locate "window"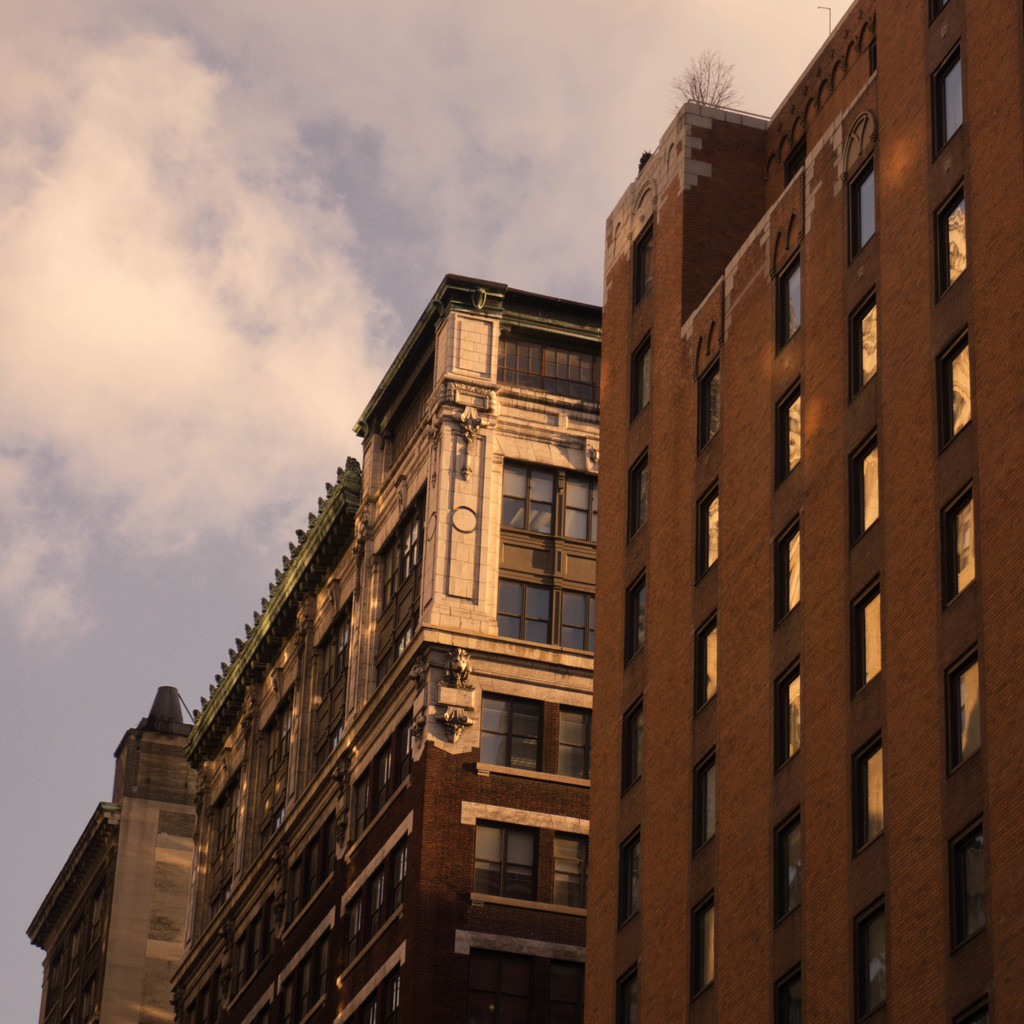
{"x1": 499, "y1": 456, "x2": 598, "y2": 548}
